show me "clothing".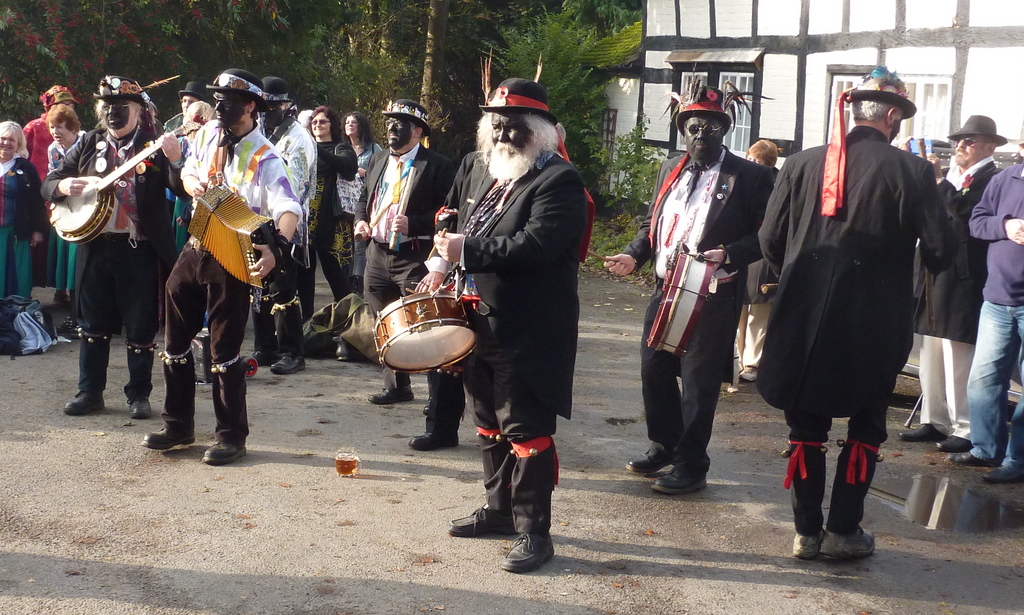
"clothing" is here: 910:147:995:414.
